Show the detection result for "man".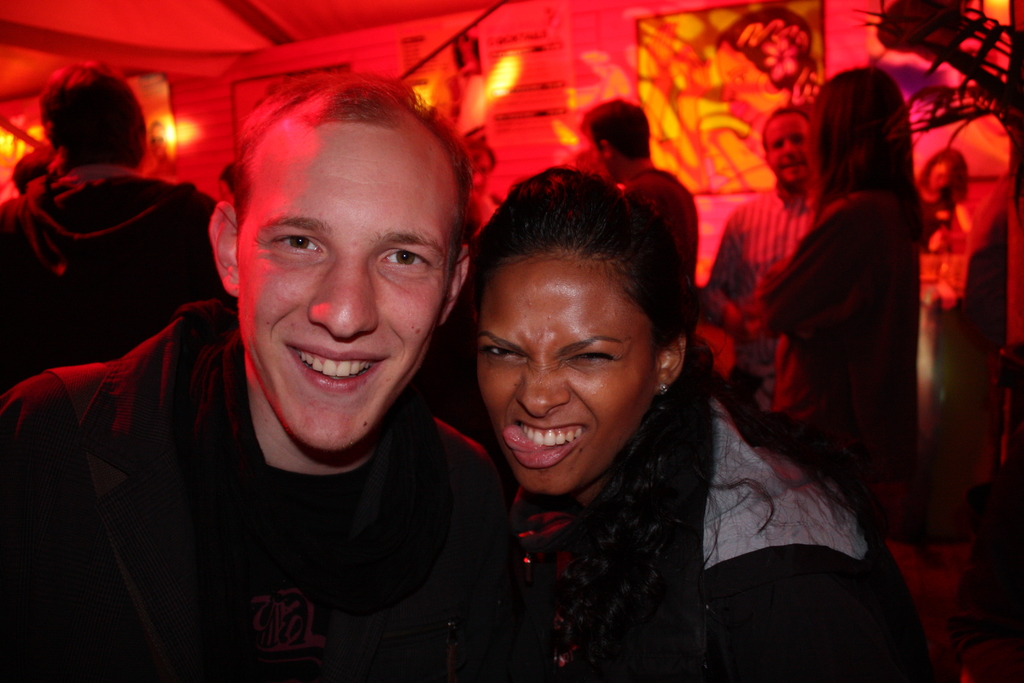
region(575, 95, 699, 308).
